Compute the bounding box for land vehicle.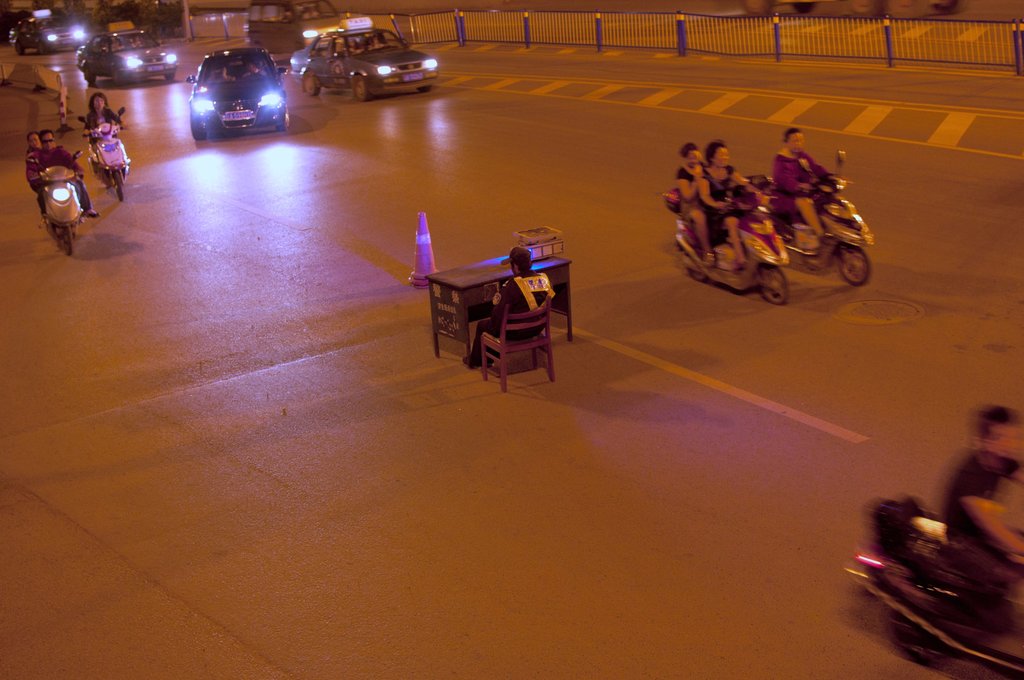
186 47 289 138.
